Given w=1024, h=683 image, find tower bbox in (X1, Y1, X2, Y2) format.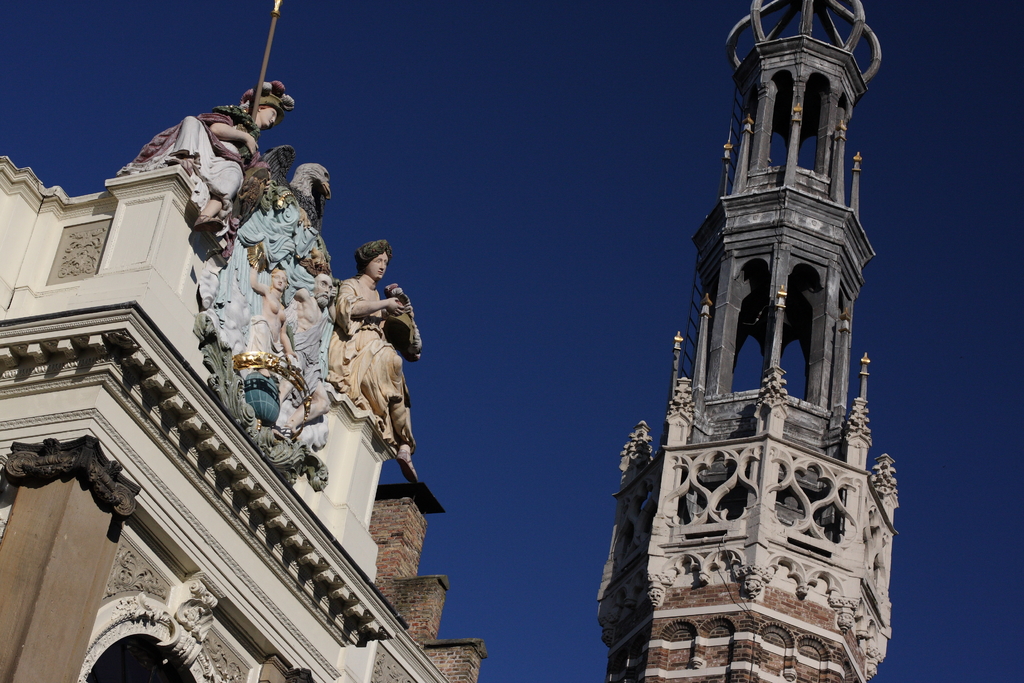
(593, 0, 900, 682).
